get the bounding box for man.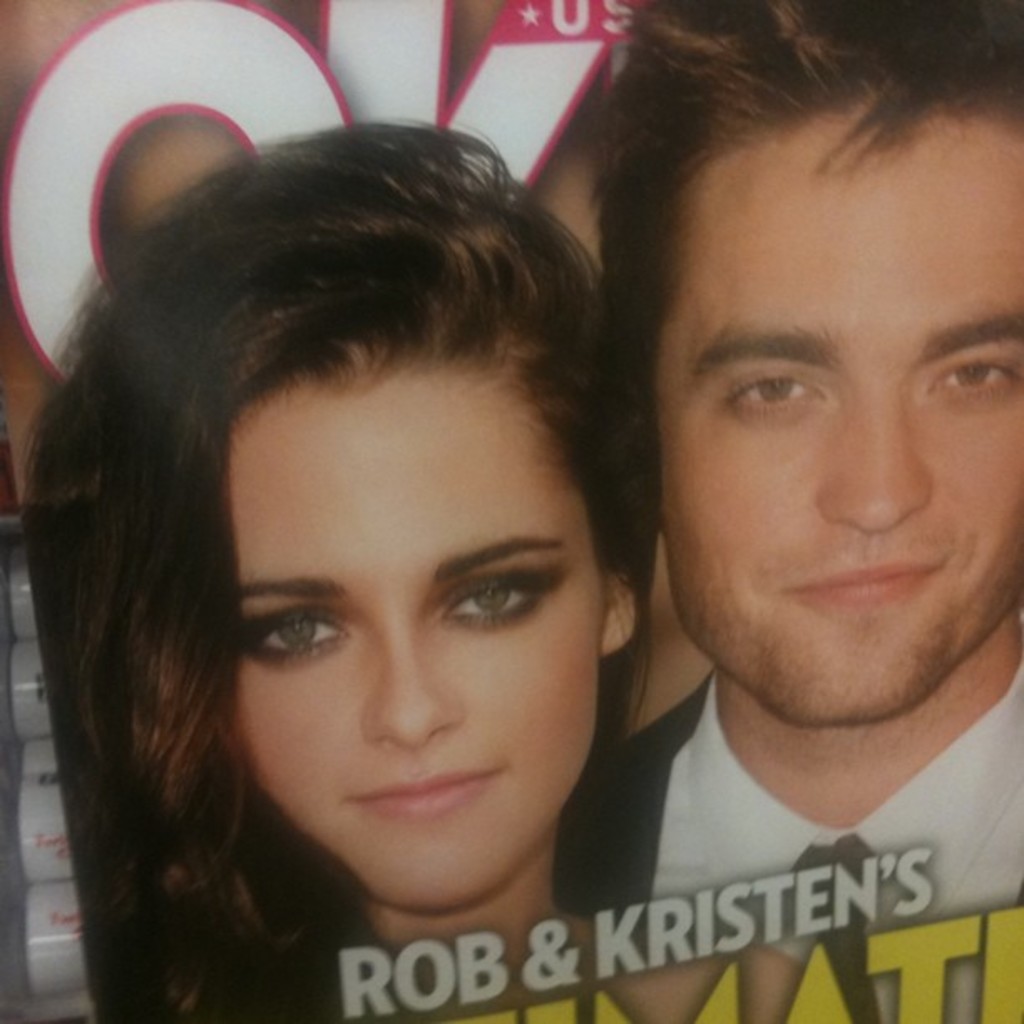
Rect(550, 44, 1023, 974).
